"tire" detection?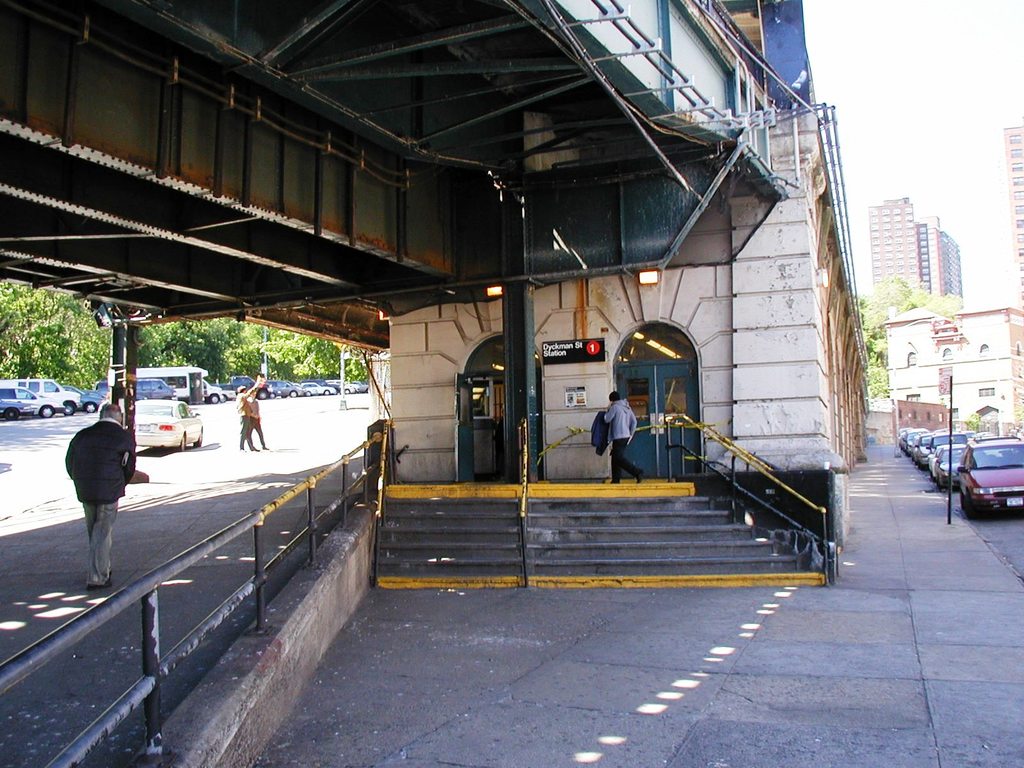
BBox(84, 403, 95, 414)
